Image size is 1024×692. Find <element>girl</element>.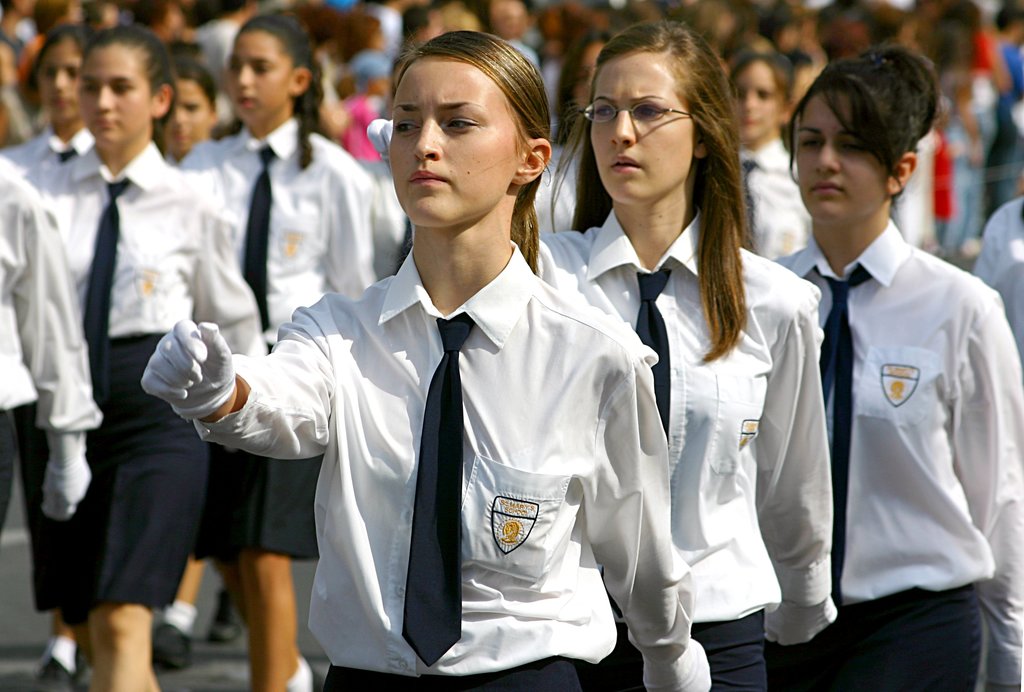
(left=150, top=44, right=221, bottom=170).
